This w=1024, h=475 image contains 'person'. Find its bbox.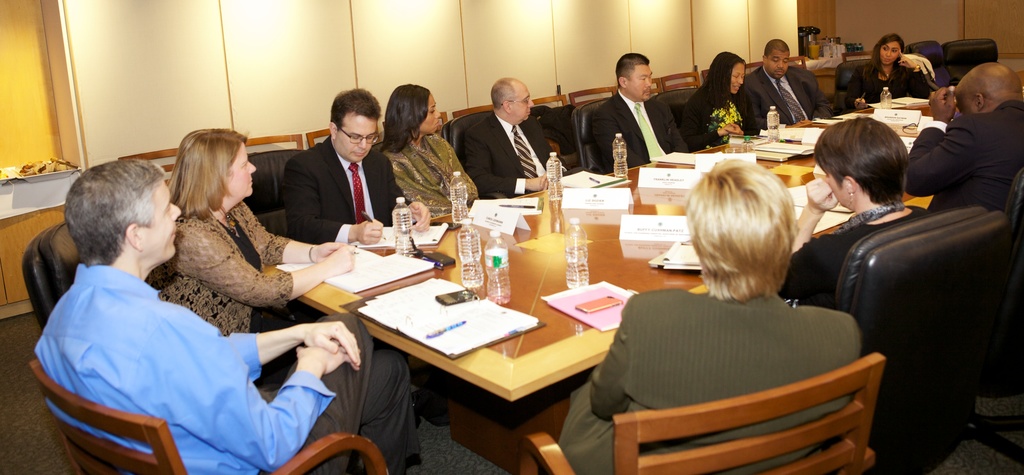
region(847, 35, 929, 114).
